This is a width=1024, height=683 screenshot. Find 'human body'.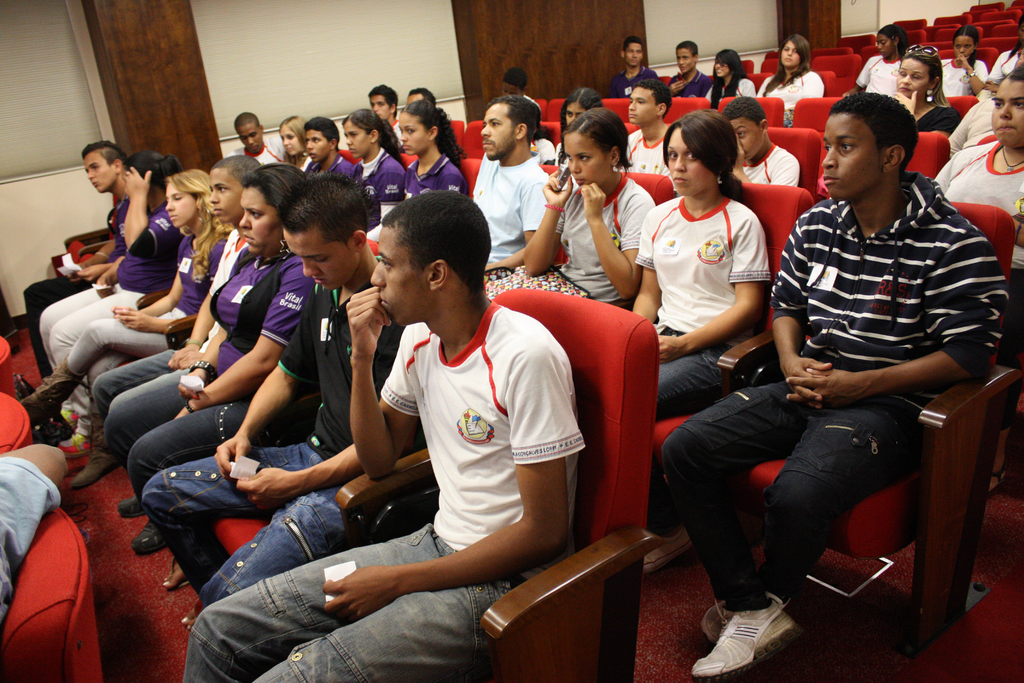
Bounding box: 982,13,1023,93.
